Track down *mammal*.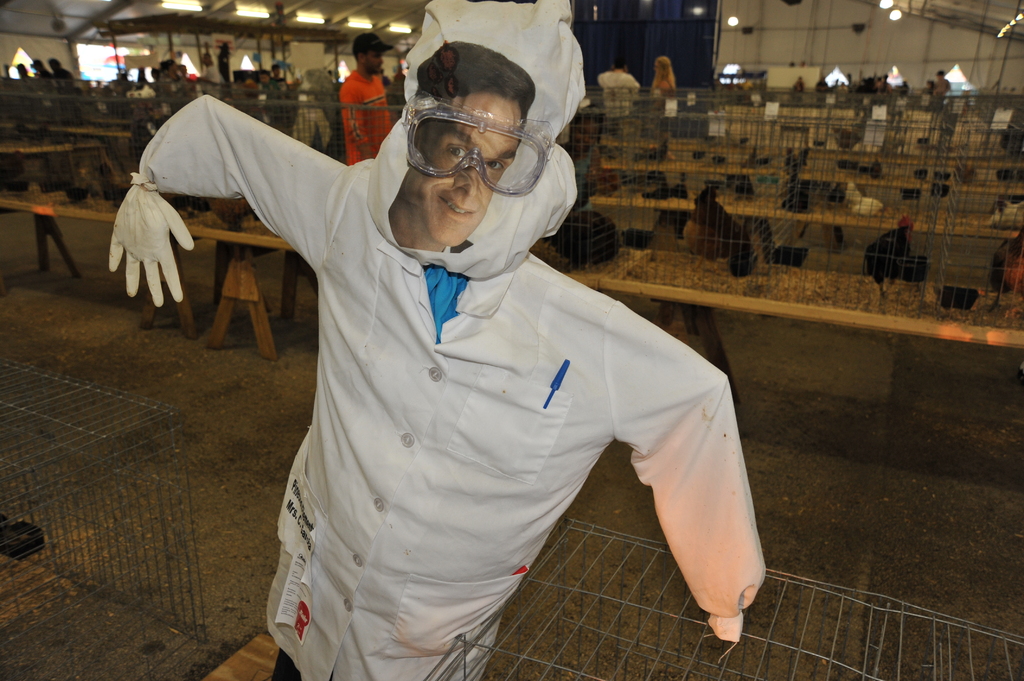
Tracked to bbox(170, 53, 799, 680).
